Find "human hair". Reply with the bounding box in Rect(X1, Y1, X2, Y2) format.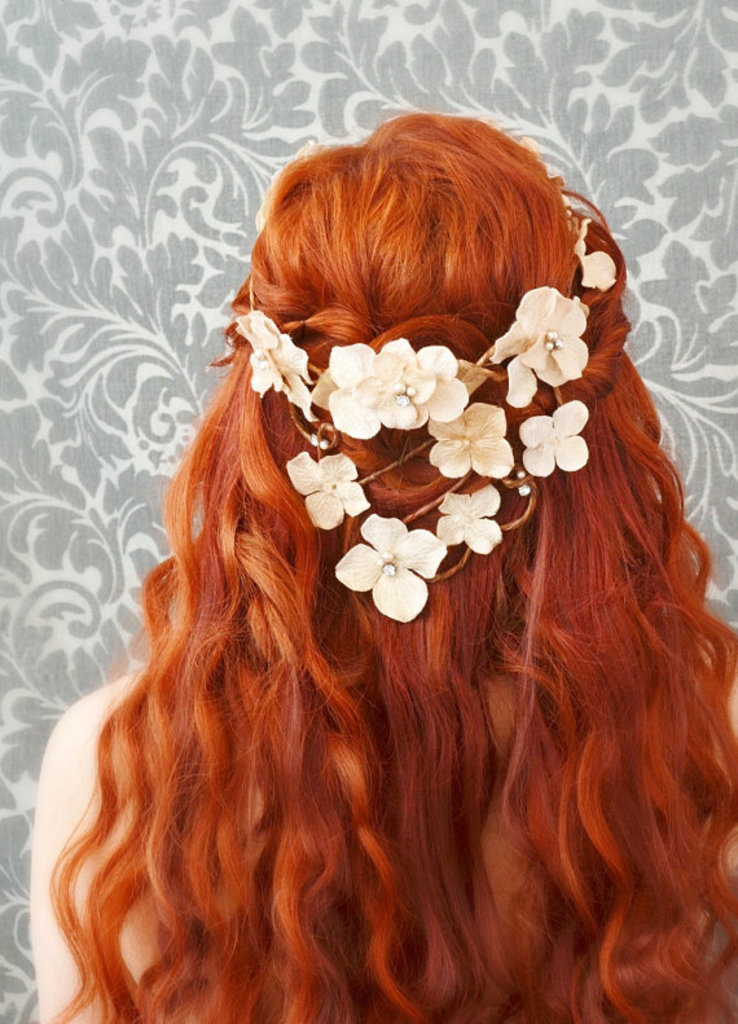
Rect(19, 107, 735, 1021).
